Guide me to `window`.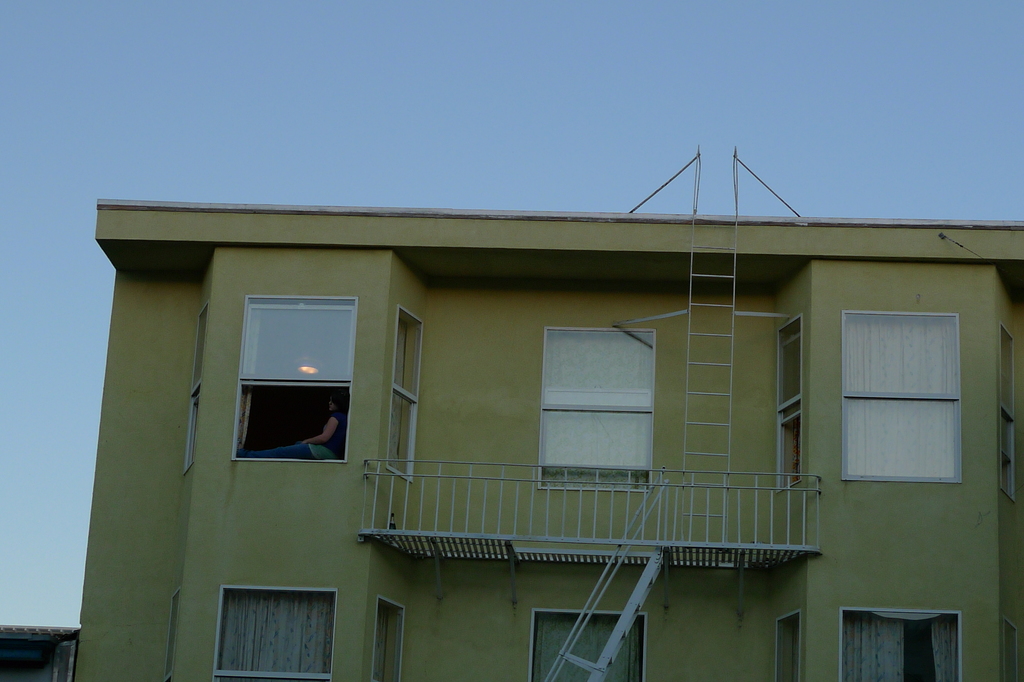
Guidance: 547 330 655 491.
